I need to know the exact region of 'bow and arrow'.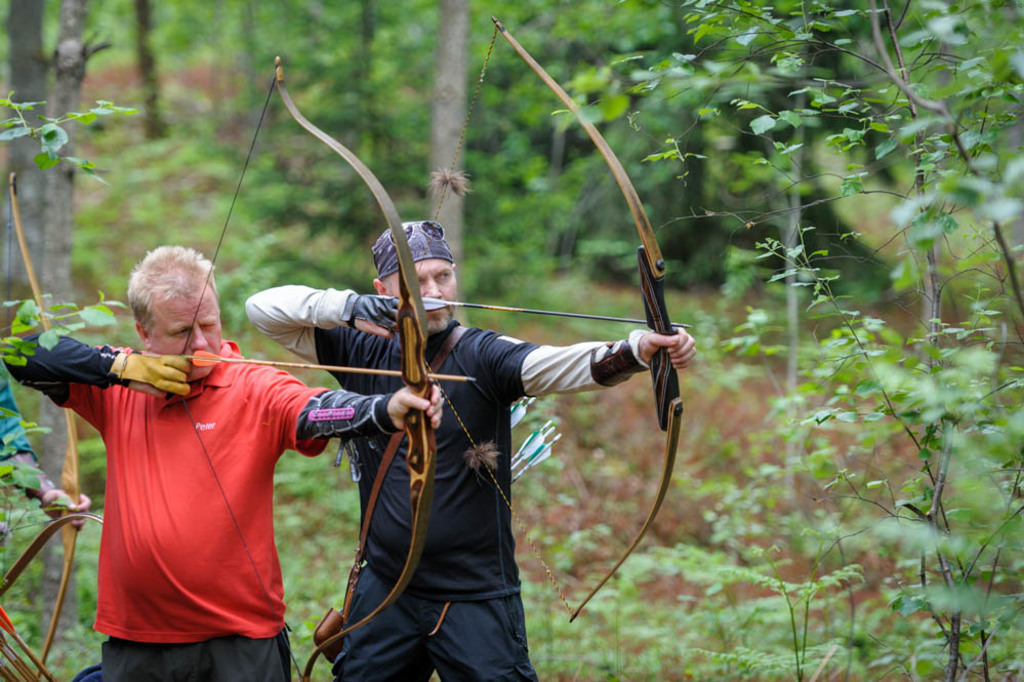
Region: pyautogui.locateOnScreen(417, 13, 695, 621).
